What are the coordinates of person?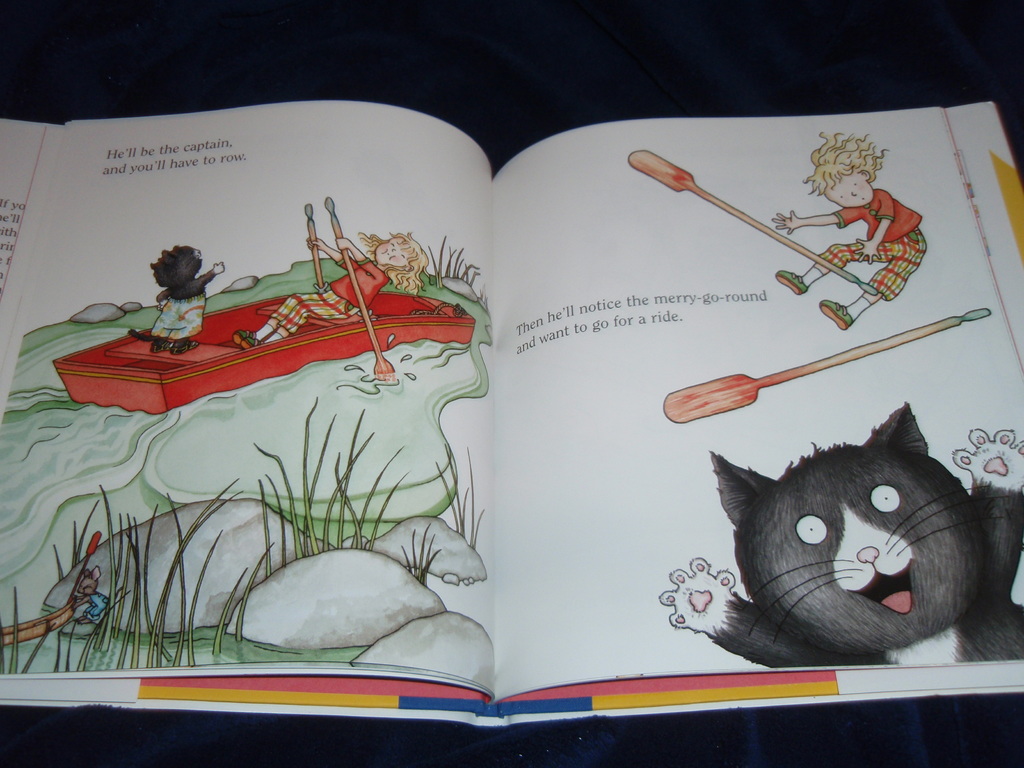
pyautogui.locateOnScreen(232, 230, 433, 351).
